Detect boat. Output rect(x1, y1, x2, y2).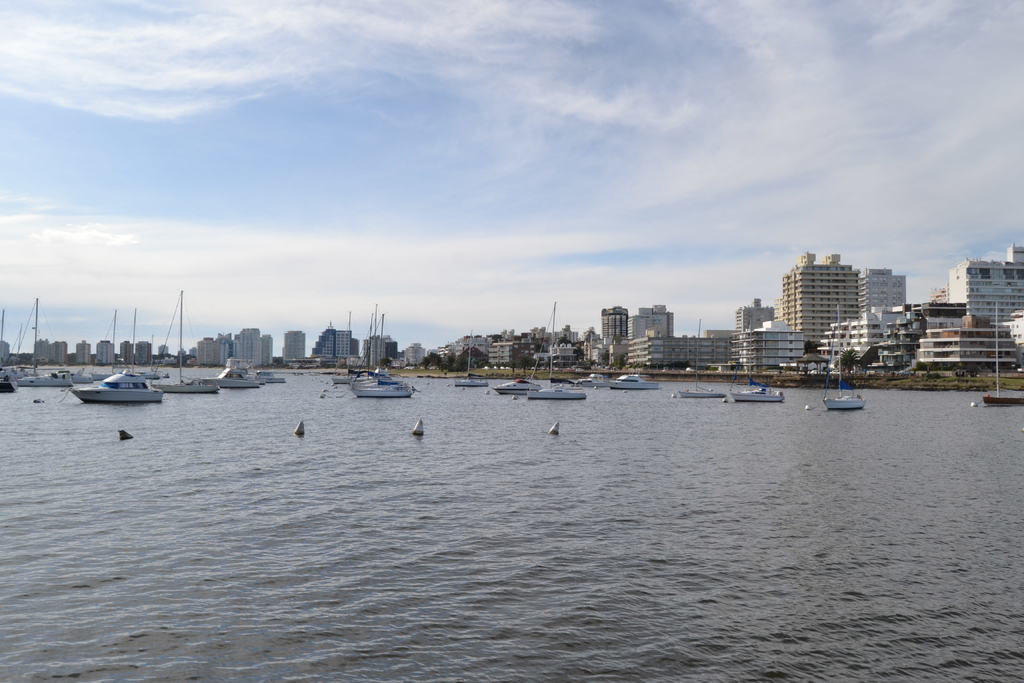
rect(609, 370, 661, 388).
